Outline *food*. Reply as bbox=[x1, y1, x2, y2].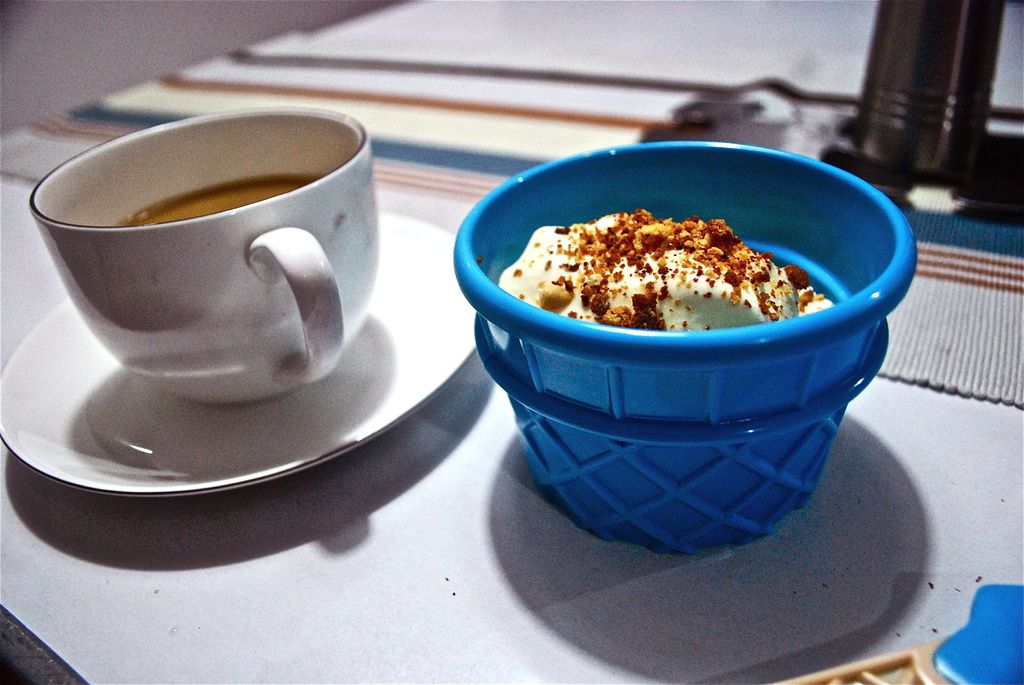
bbox=[516, 204, 835, 340].
